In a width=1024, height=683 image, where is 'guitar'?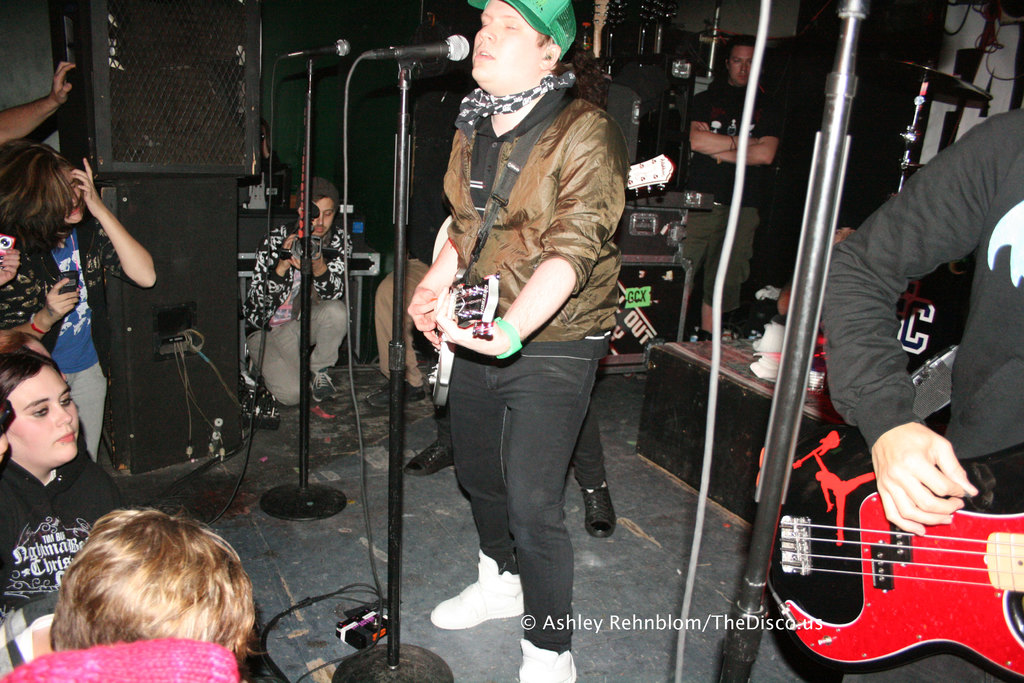
bbox=[765, 427, 1023, 677].
